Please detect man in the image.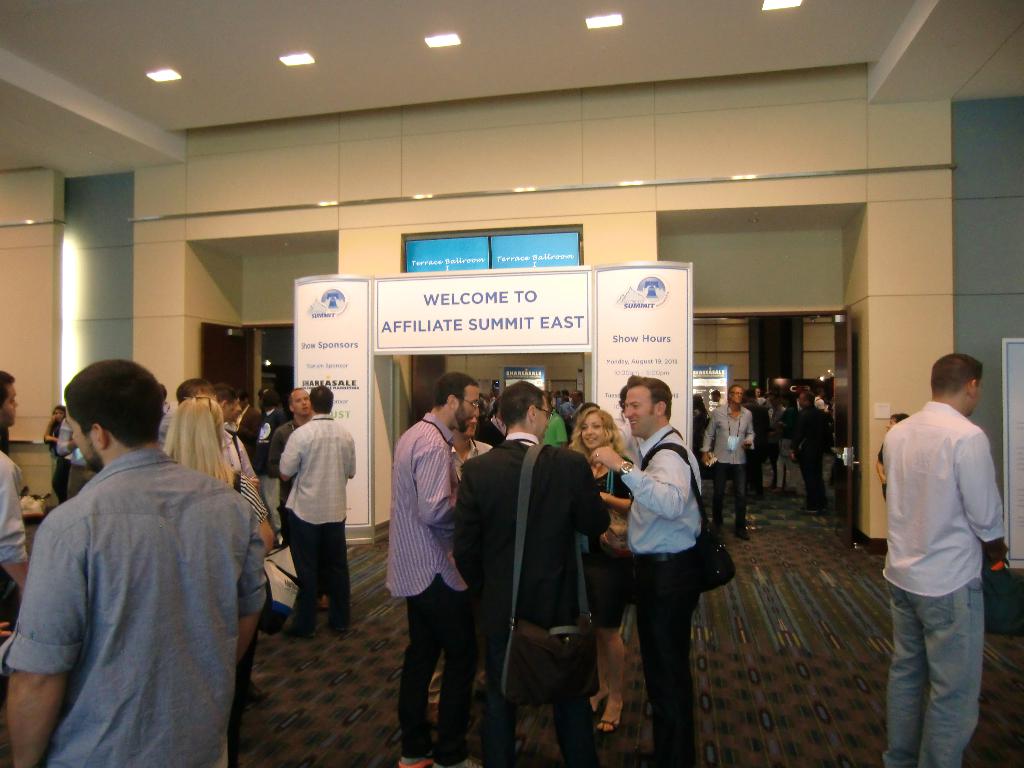
box=[586, 375, 700, 767].
